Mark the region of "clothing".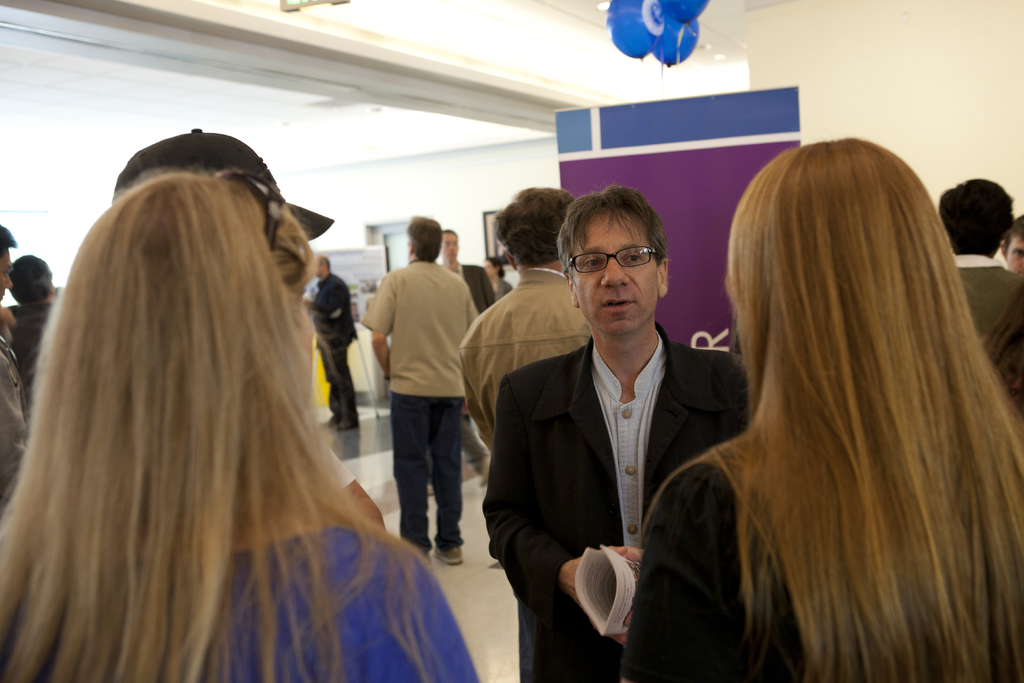
Region: select_region(462, 268, 587, 464).
